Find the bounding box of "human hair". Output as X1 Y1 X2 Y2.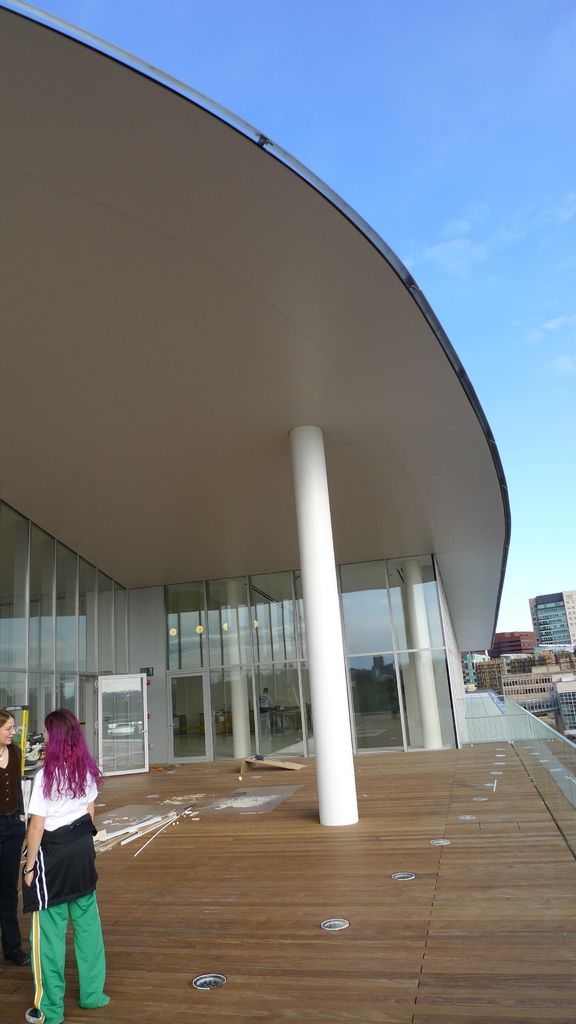
0 707 13 726.
